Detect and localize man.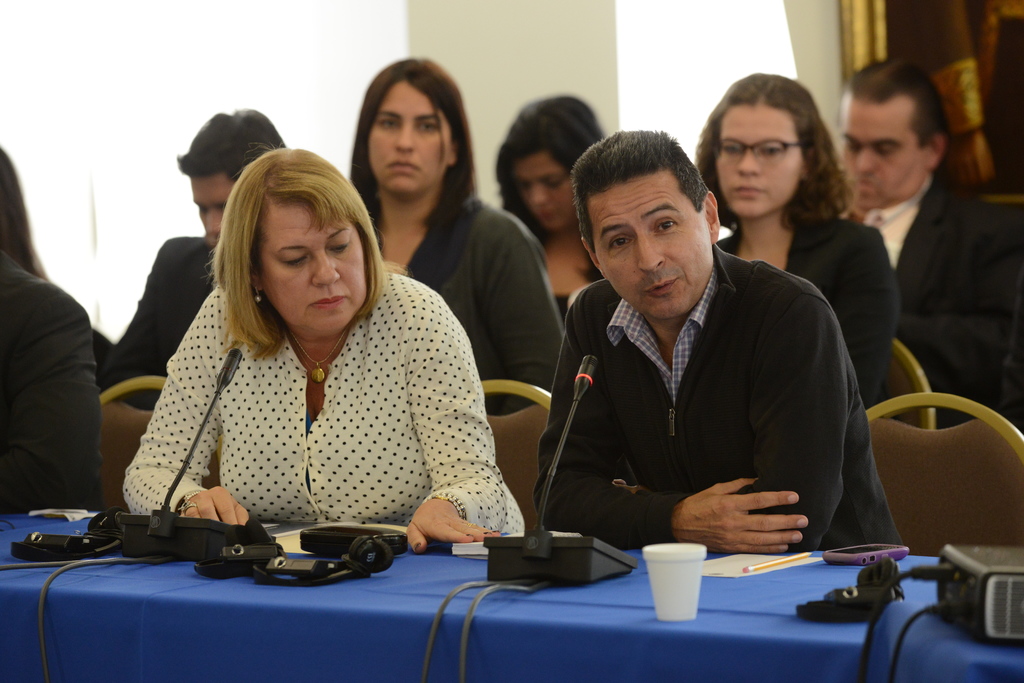
Localized at 89, 108, 291, 412.
